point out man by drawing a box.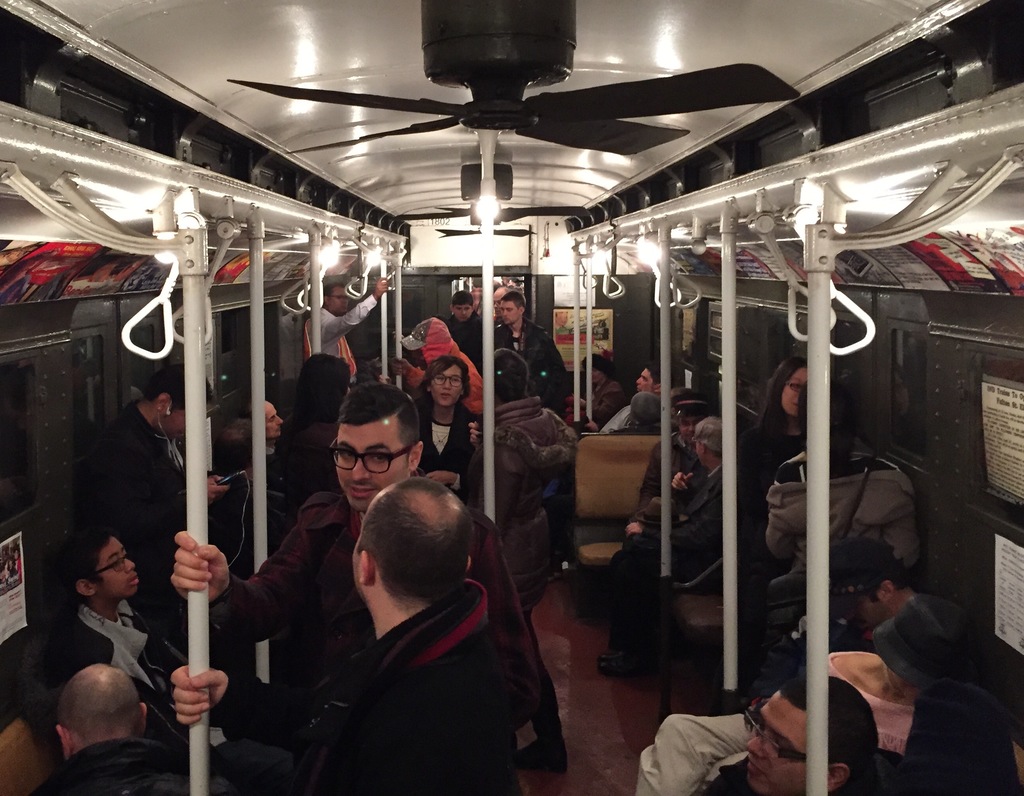
<bbox>605, 390, 680, 442</bbox>.
